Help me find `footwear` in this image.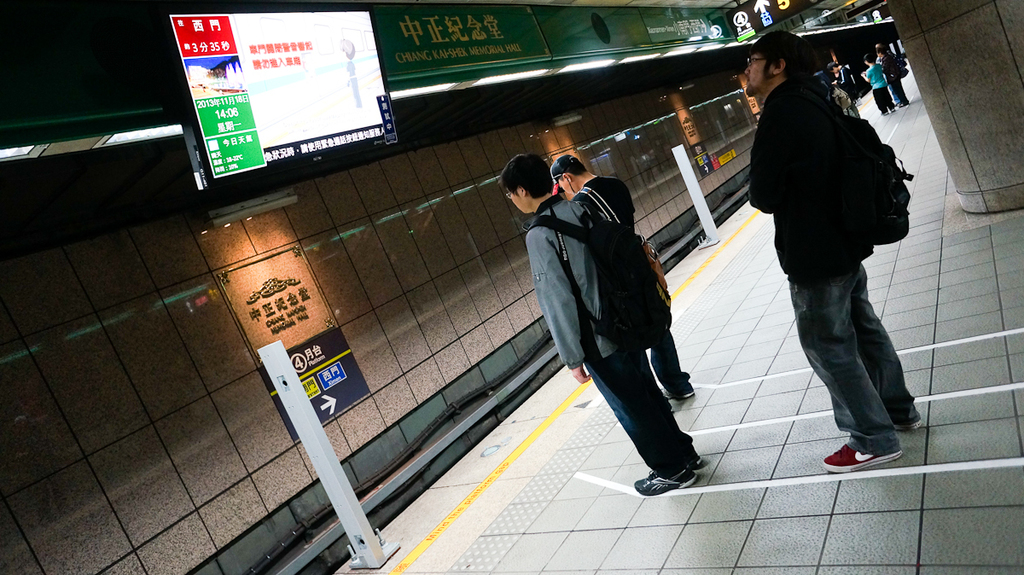
Found it: (827,423,906,473).
